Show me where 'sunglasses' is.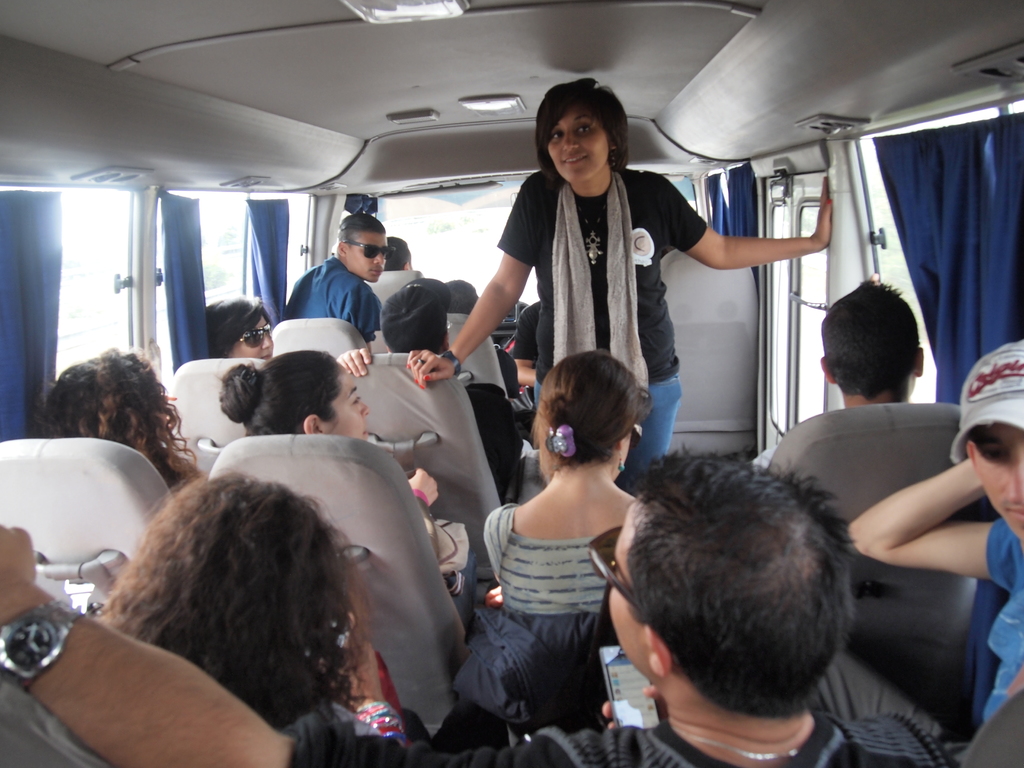
'sunglasses' is at box=[591, 520, 637, 607].
